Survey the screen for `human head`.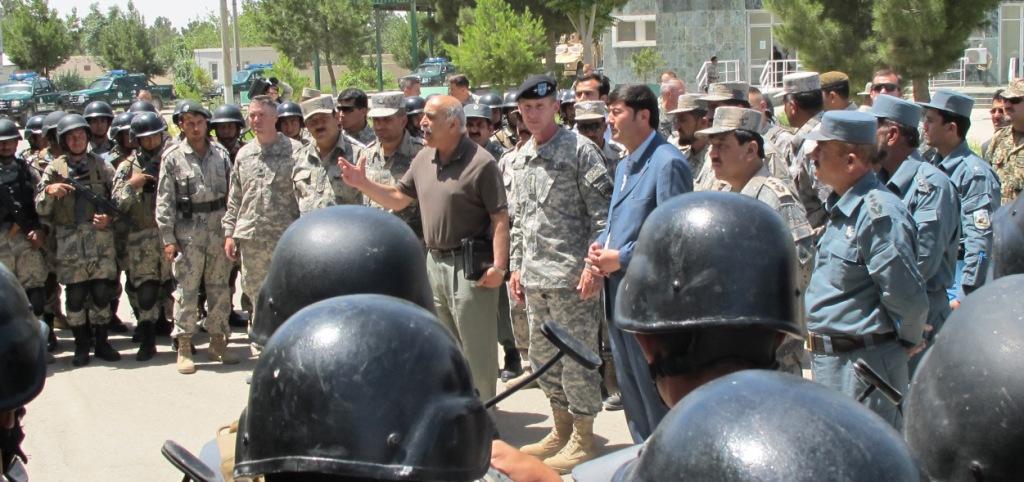
Survey found: 303, 92, 340, 149.
